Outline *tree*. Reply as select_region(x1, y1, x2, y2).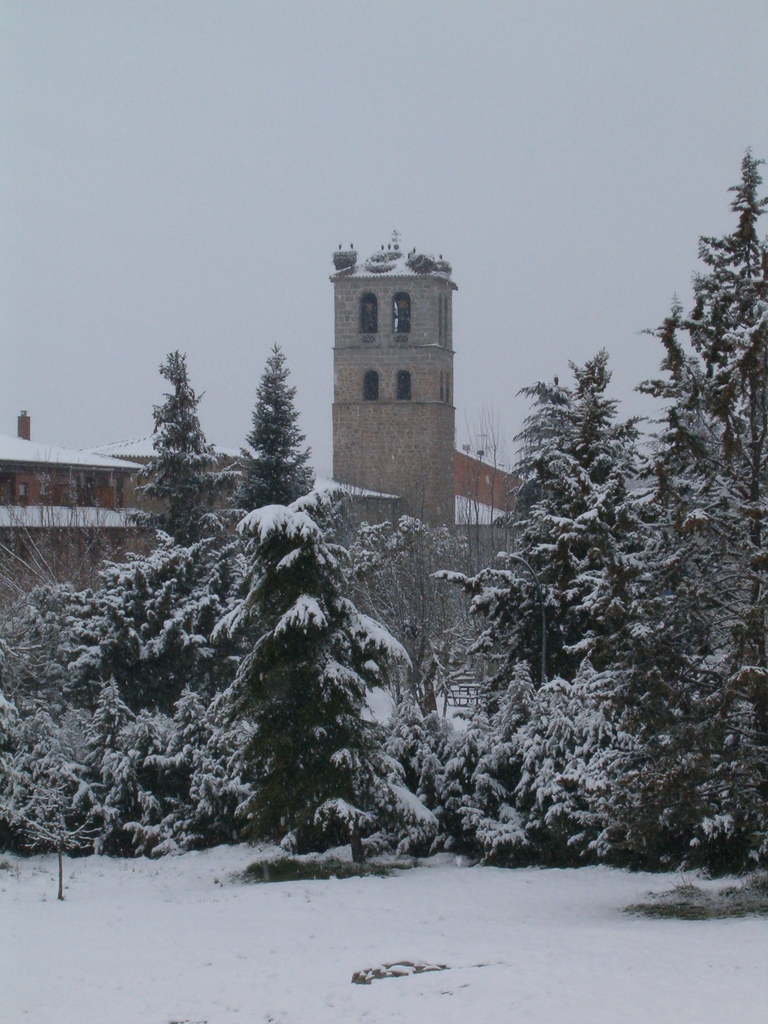
select_region(429, 375, 575, 835).
